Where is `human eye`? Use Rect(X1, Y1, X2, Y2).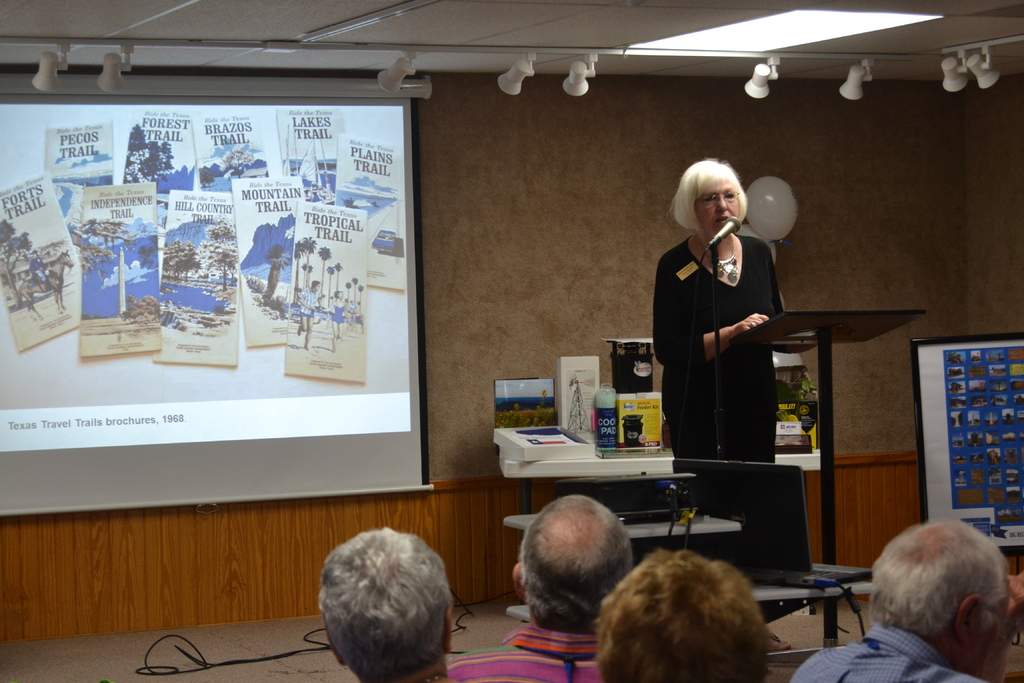
Rect(723, 192, 735, 199).
